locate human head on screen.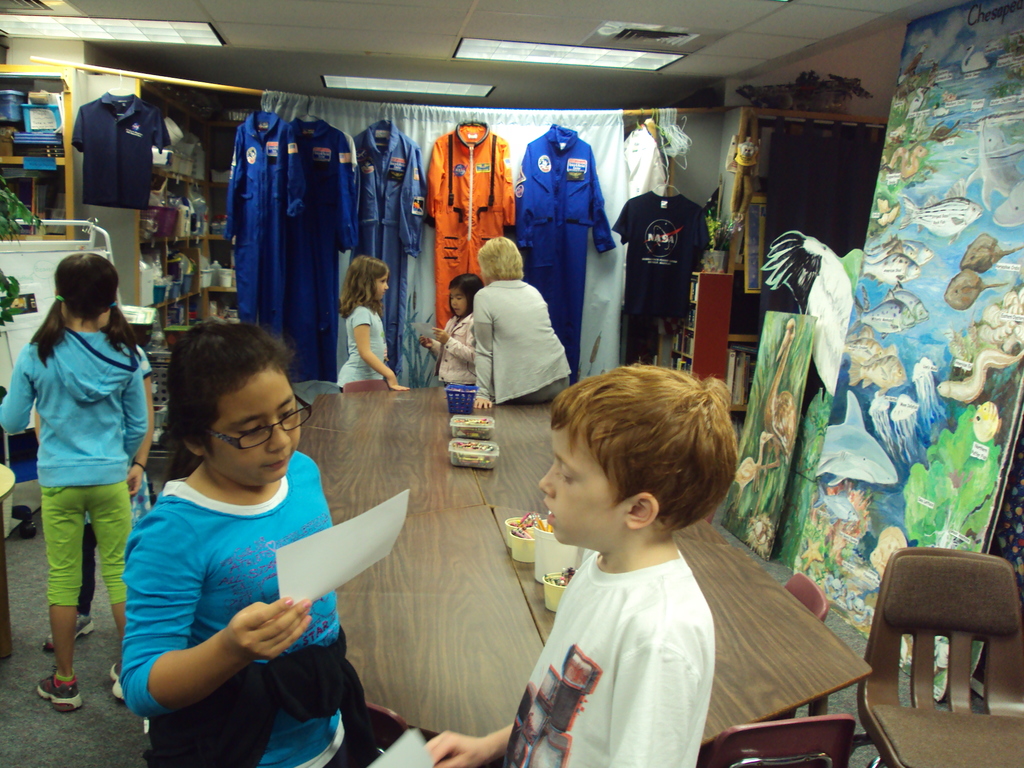
On screen at crop(342, 254, 389, 304).
